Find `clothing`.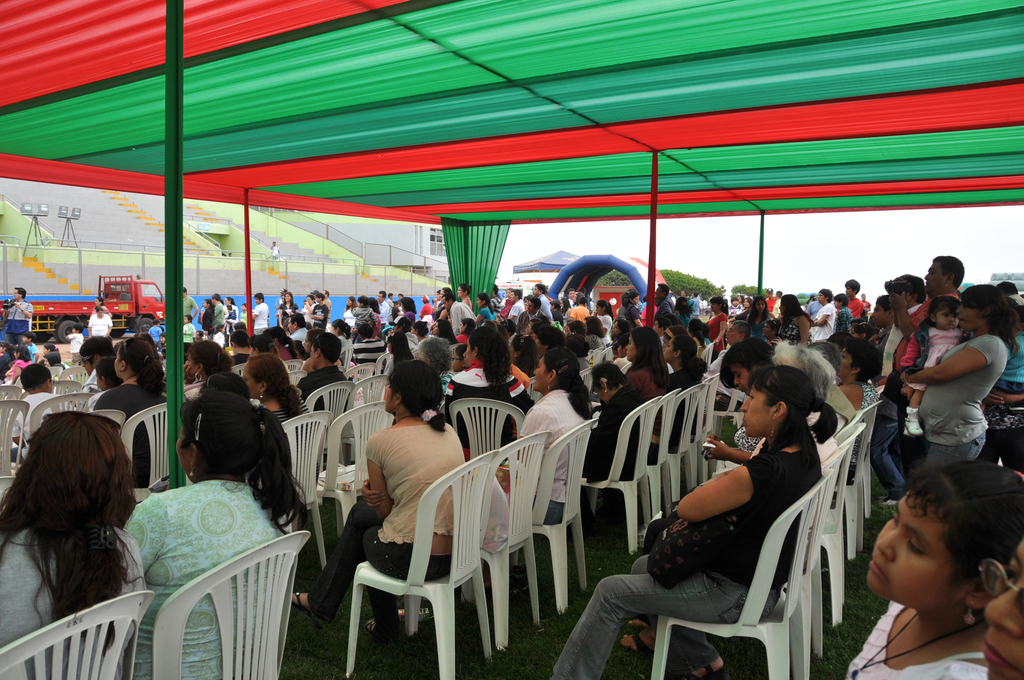
<region>90, 315, 114, 339</region>.
